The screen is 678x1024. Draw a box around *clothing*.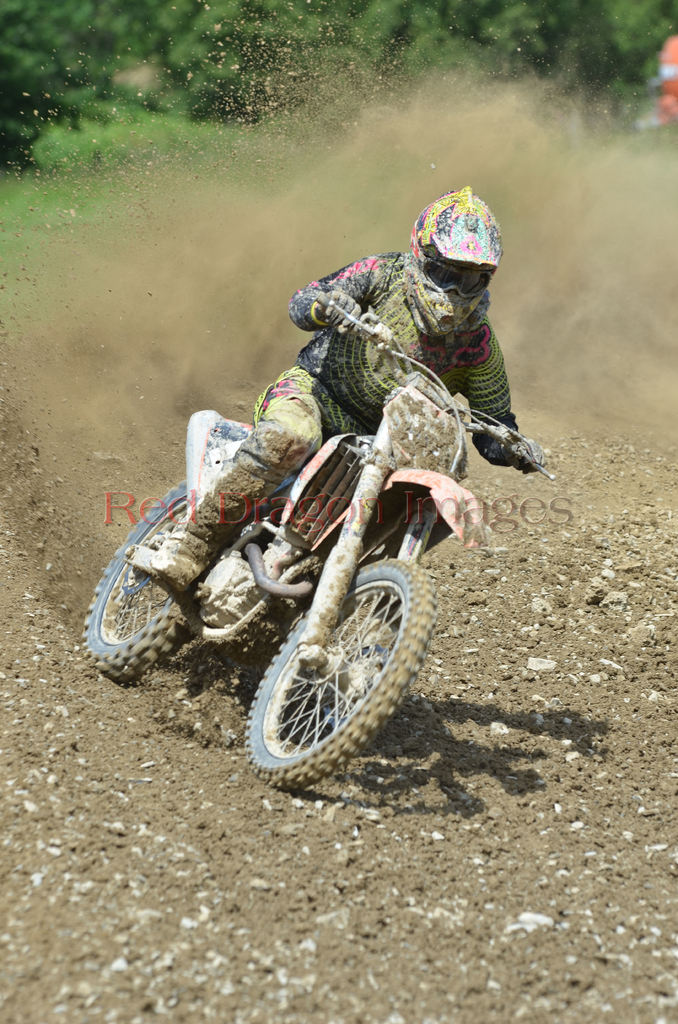
[185,253,524,634].
